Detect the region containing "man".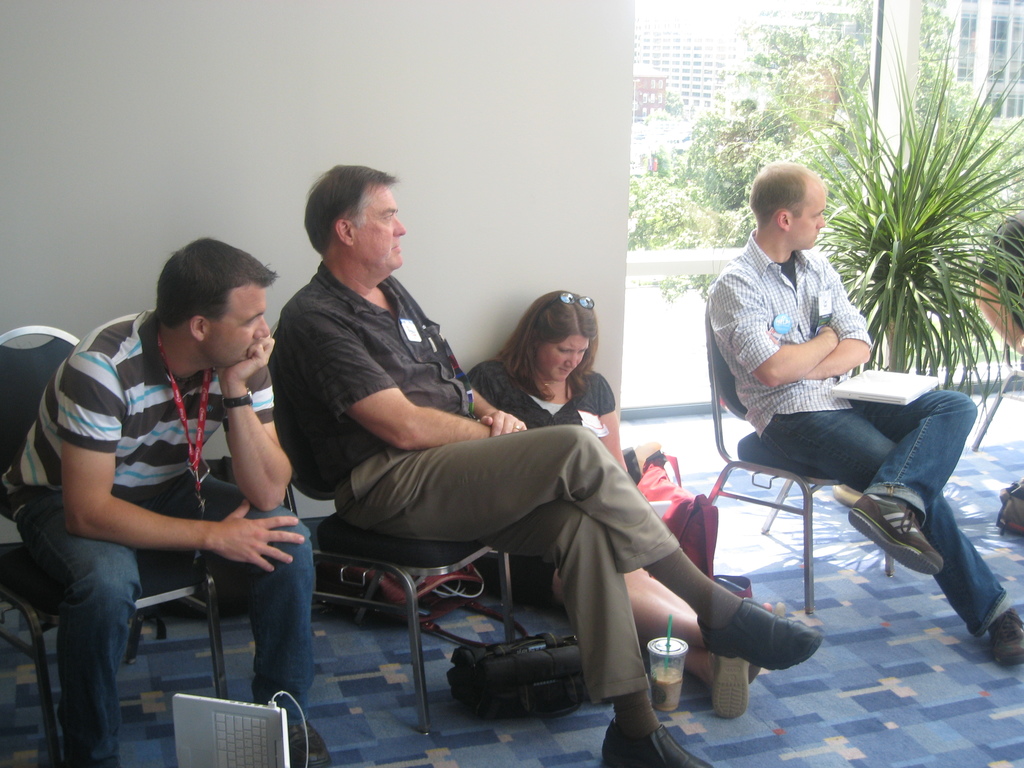
rect(0, 234, 328, 765).
